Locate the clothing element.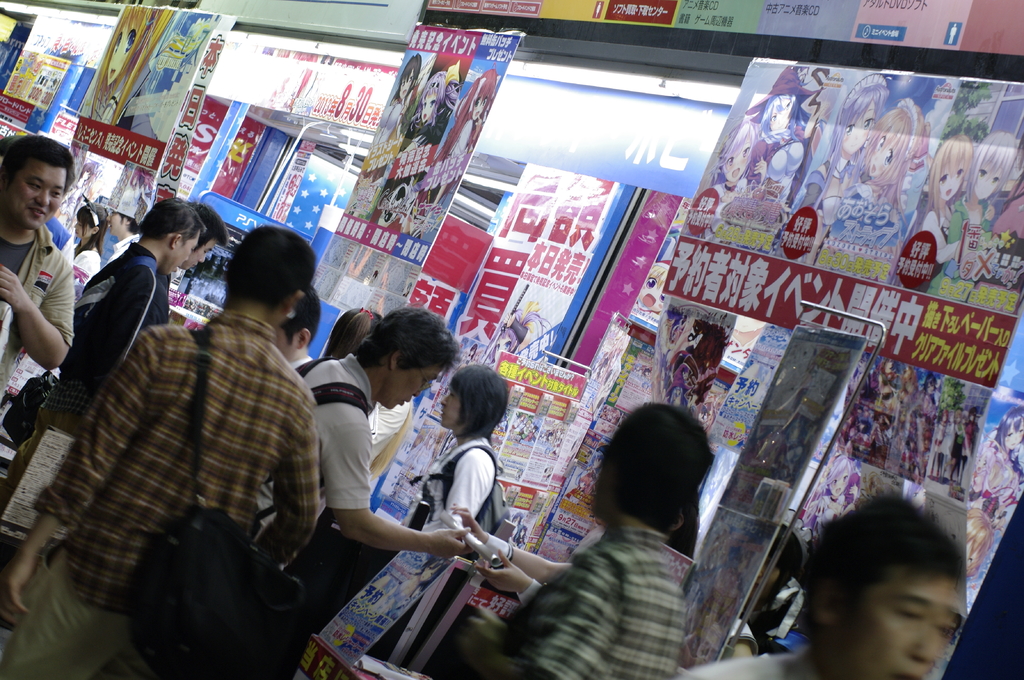
Element bbox: (left=563, top=487, right=586, bottom=500).
